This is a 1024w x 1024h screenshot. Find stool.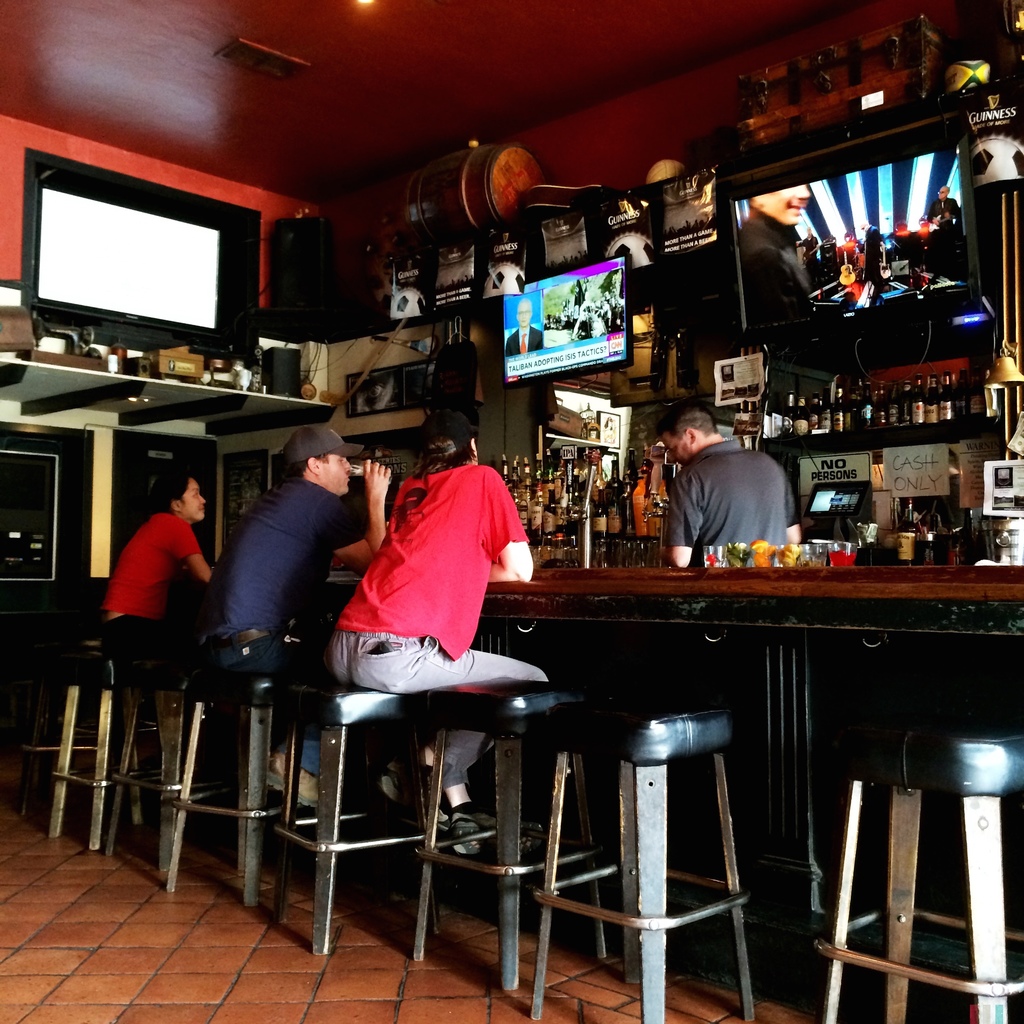
Bounding box: [x1=415, y1=679, x2=574, y2=994].
